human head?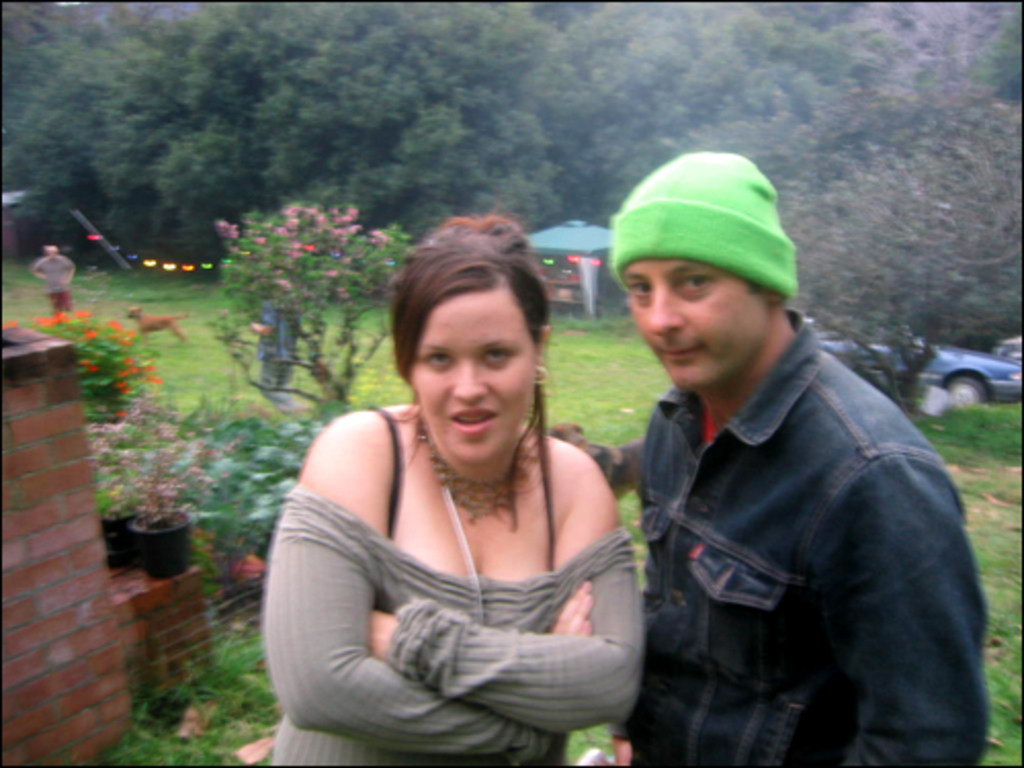
(left=385, top=225, right=551, bottom=455)
